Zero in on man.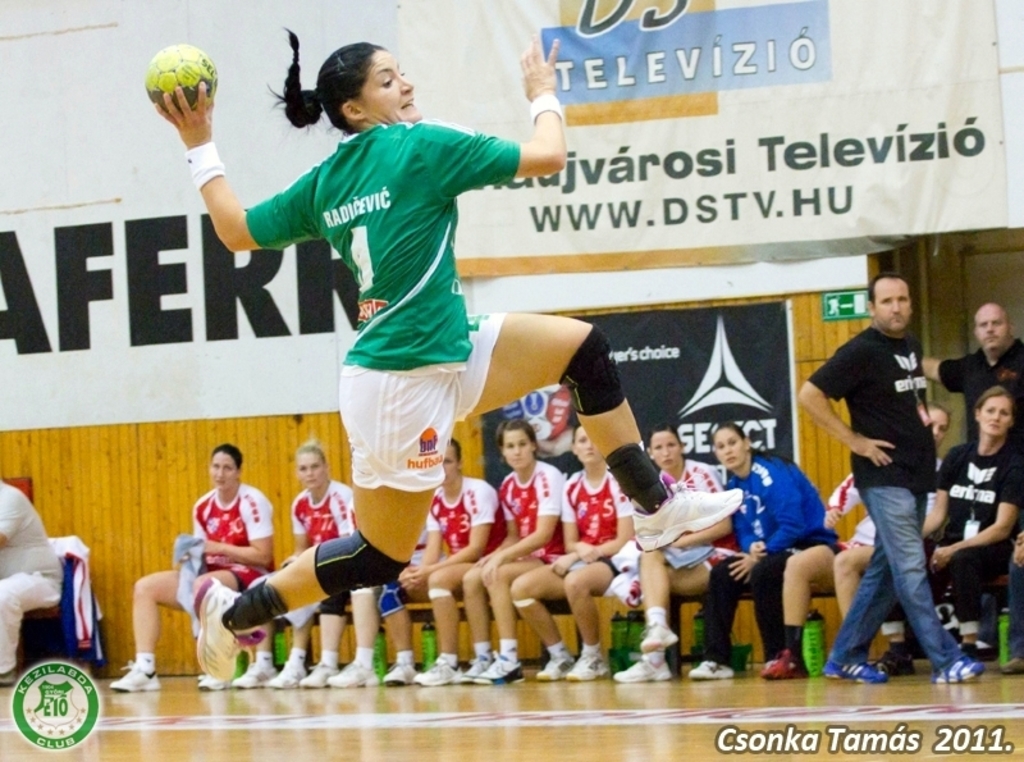
Zeroed in: locate(794, 272, 986, 685).
